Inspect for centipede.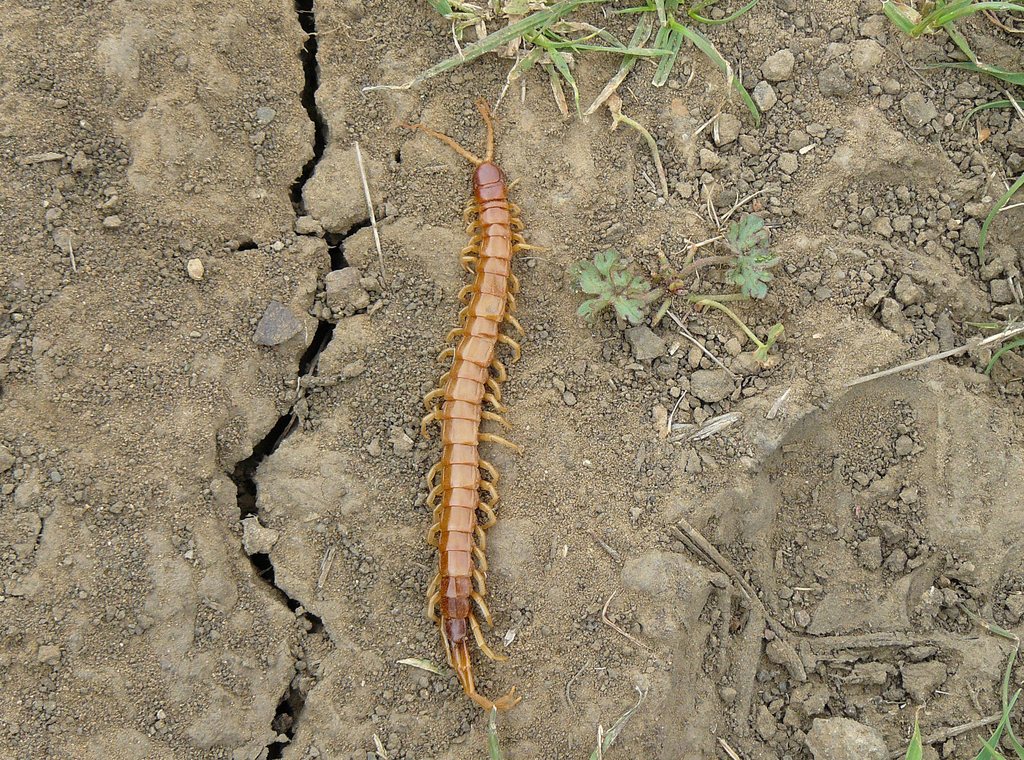
Inspection: 389,94,547,710.
